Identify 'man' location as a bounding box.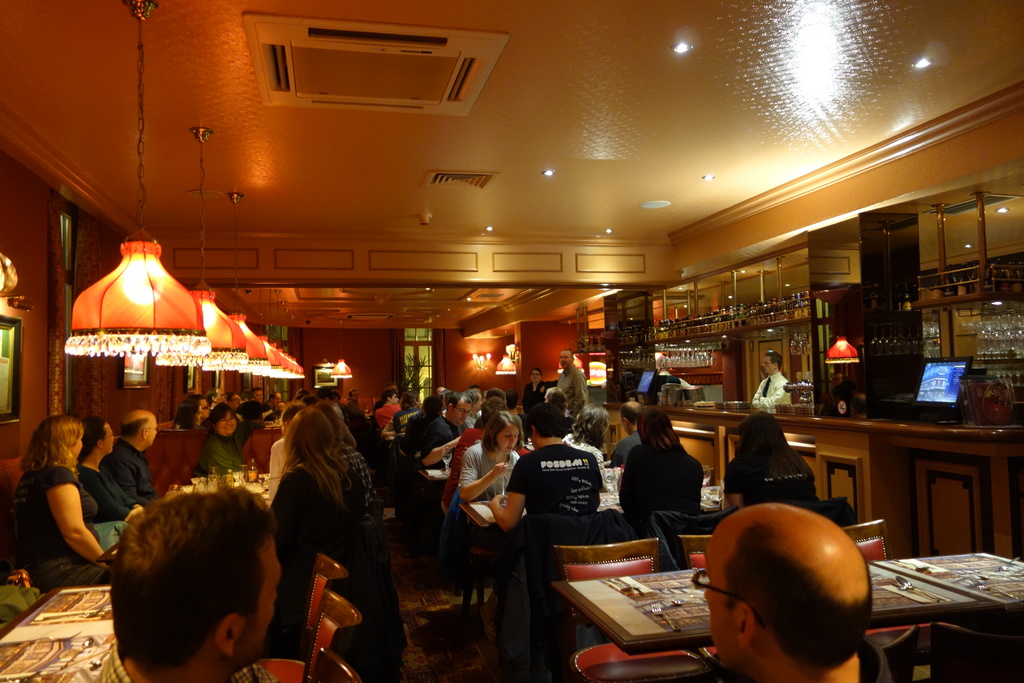
[316, 389, 346, 420].
